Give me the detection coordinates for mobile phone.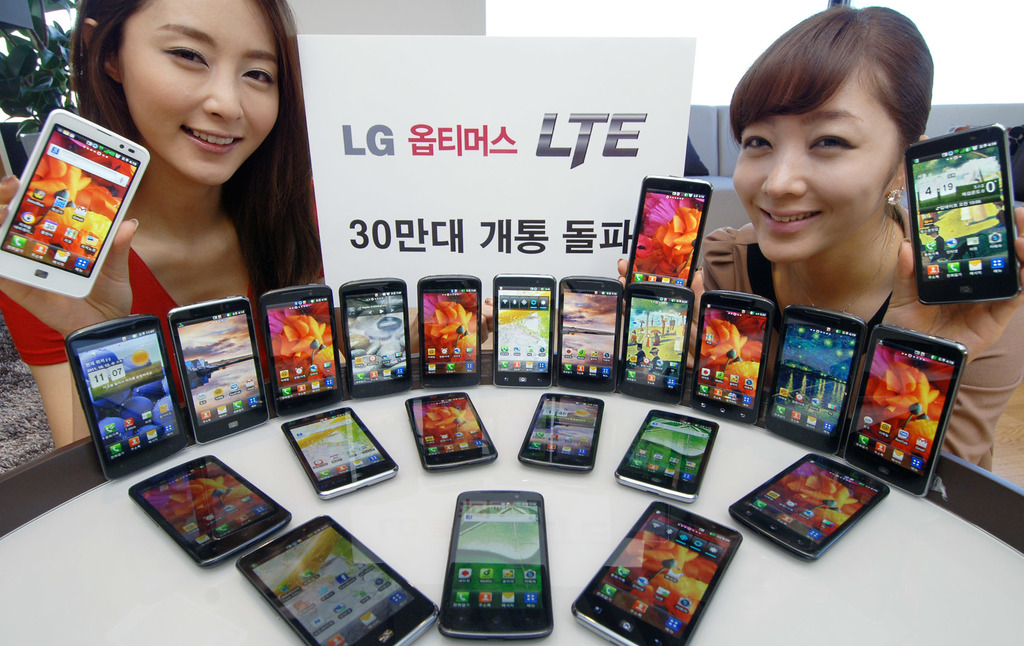
690 291 775 422.
